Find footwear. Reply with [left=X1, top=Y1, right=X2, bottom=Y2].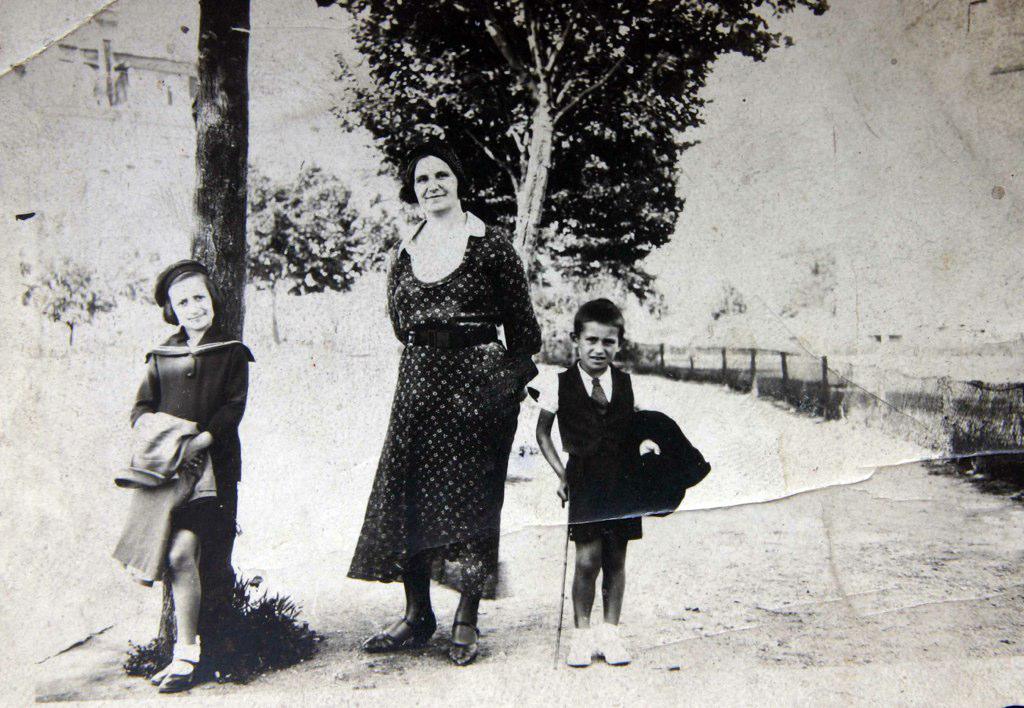
[left=152, top=665, right=168, bottom=687].
